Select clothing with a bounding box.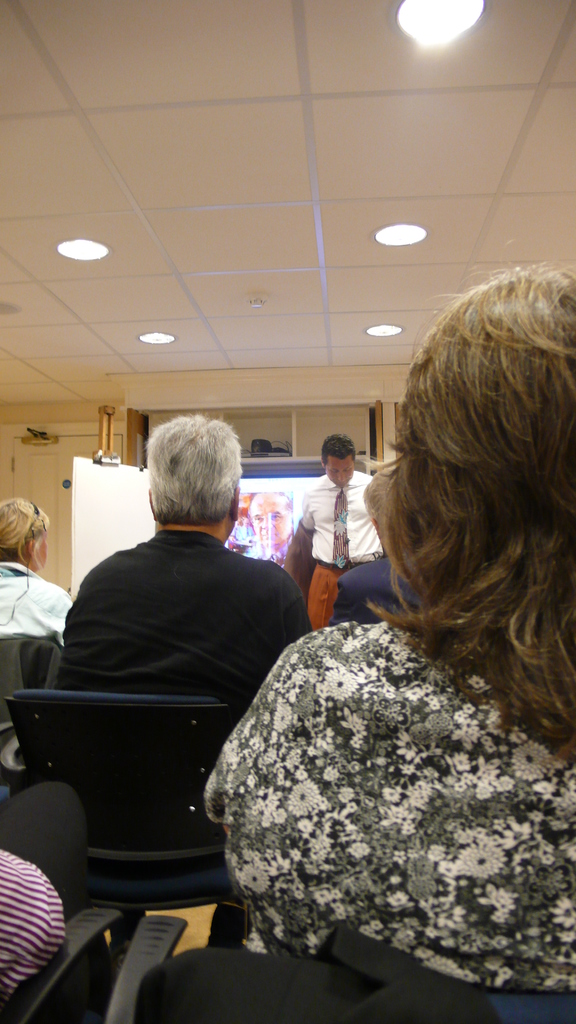
52:523:311:694.
